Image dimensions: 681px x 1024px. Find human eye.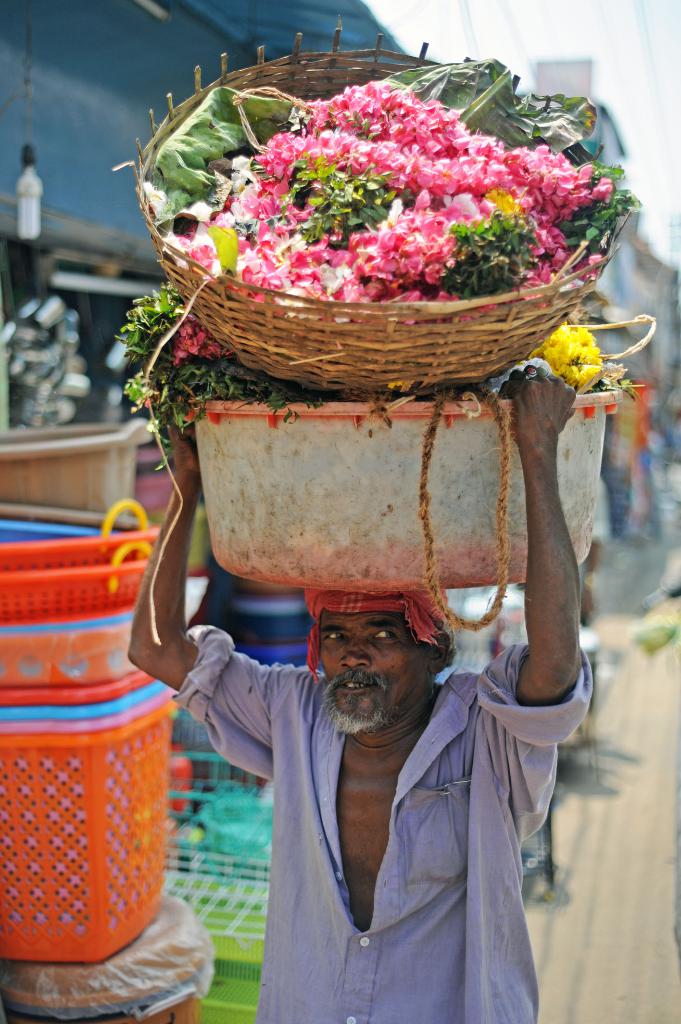
[323, 630, 349, 644].
